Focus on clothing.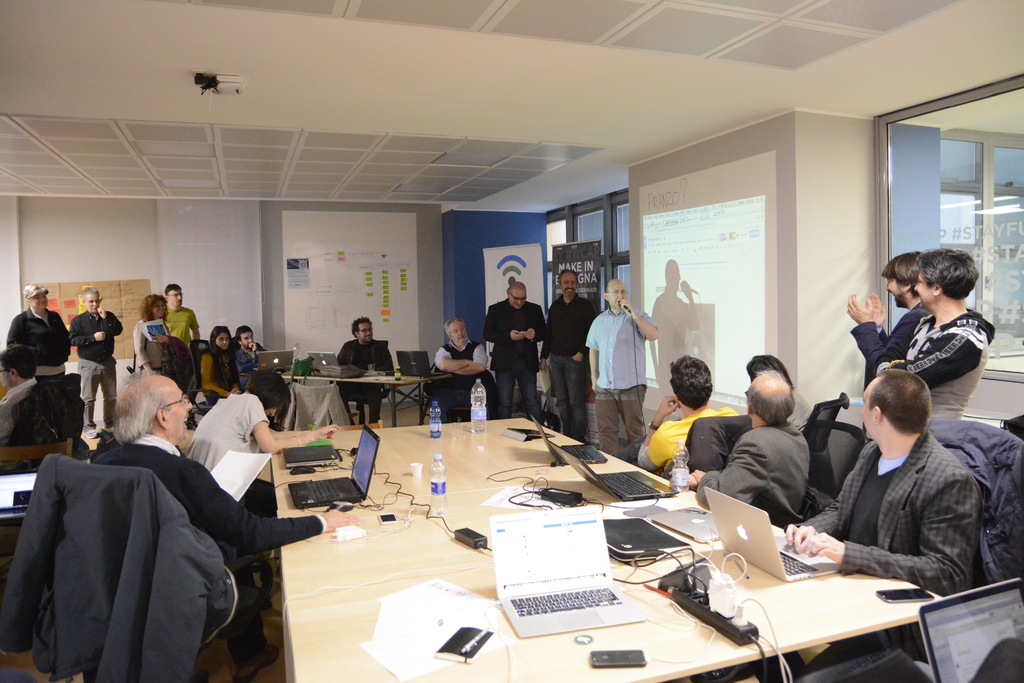
Focused at (x1=849, y1=298, x2=935, y2=393).
